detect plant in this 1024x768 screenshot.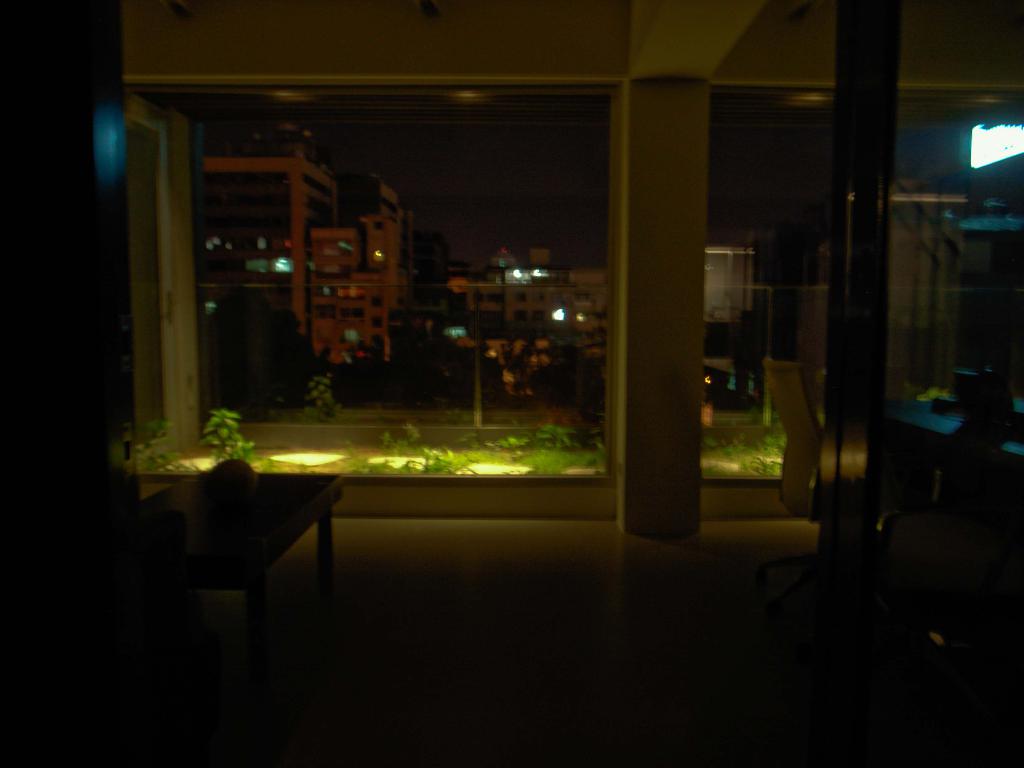
Detection: [339,438,396,481].
